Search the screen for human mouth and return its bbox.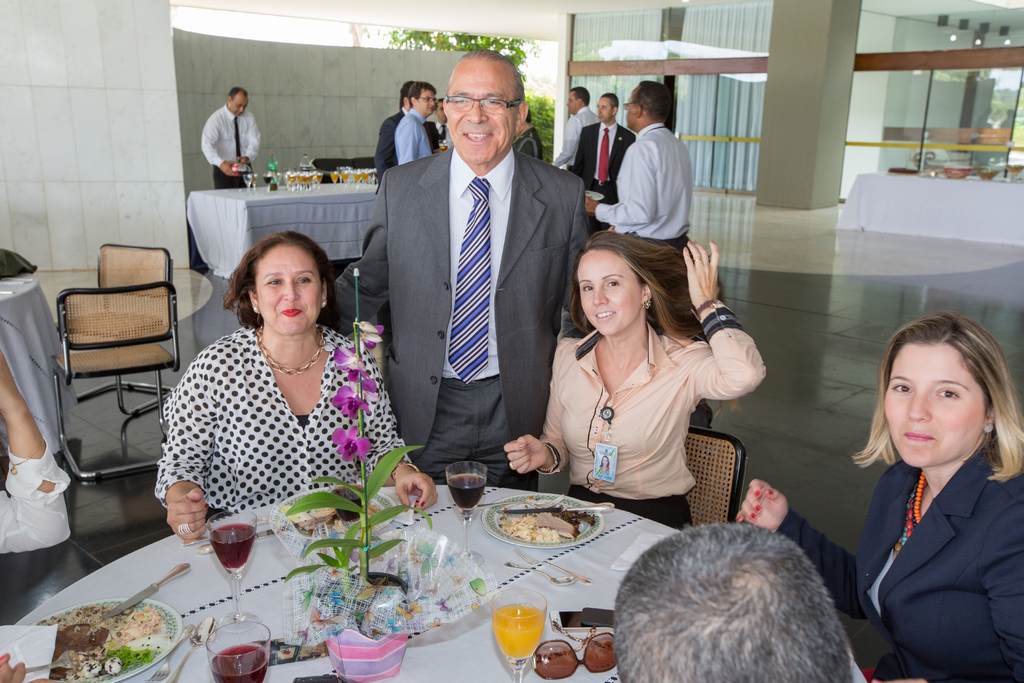
Found: x1=278 y1=308 x2=305 y2=314.
